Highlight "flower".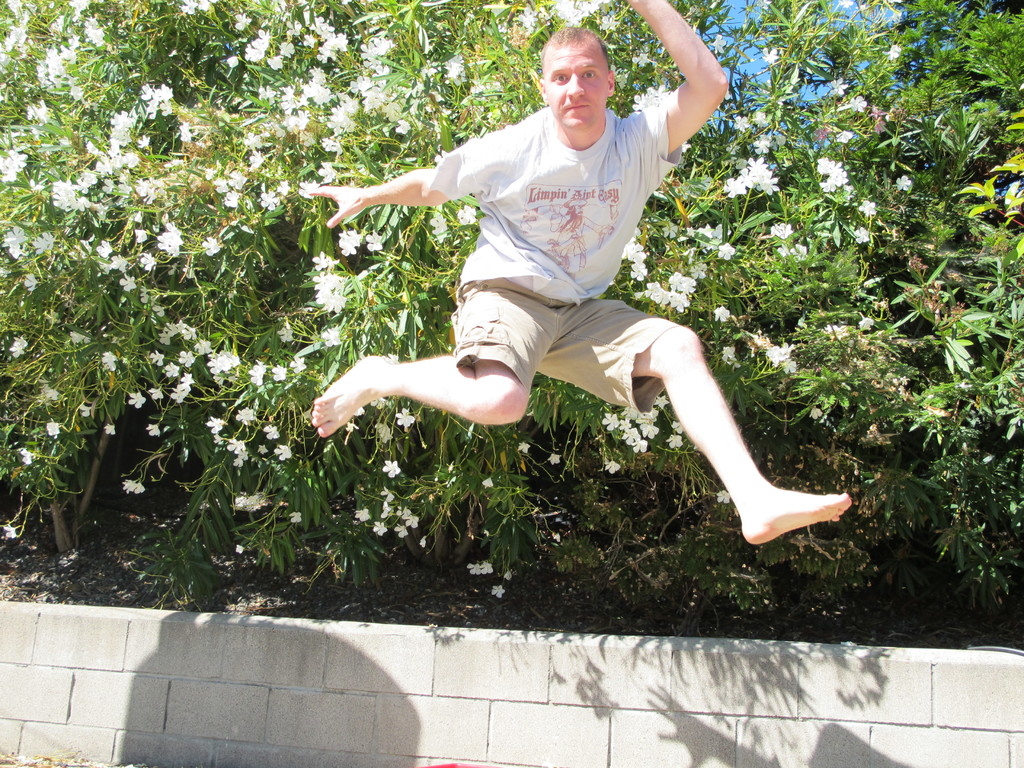
Highlighted region: BBox(729, 107, 753, 132).
